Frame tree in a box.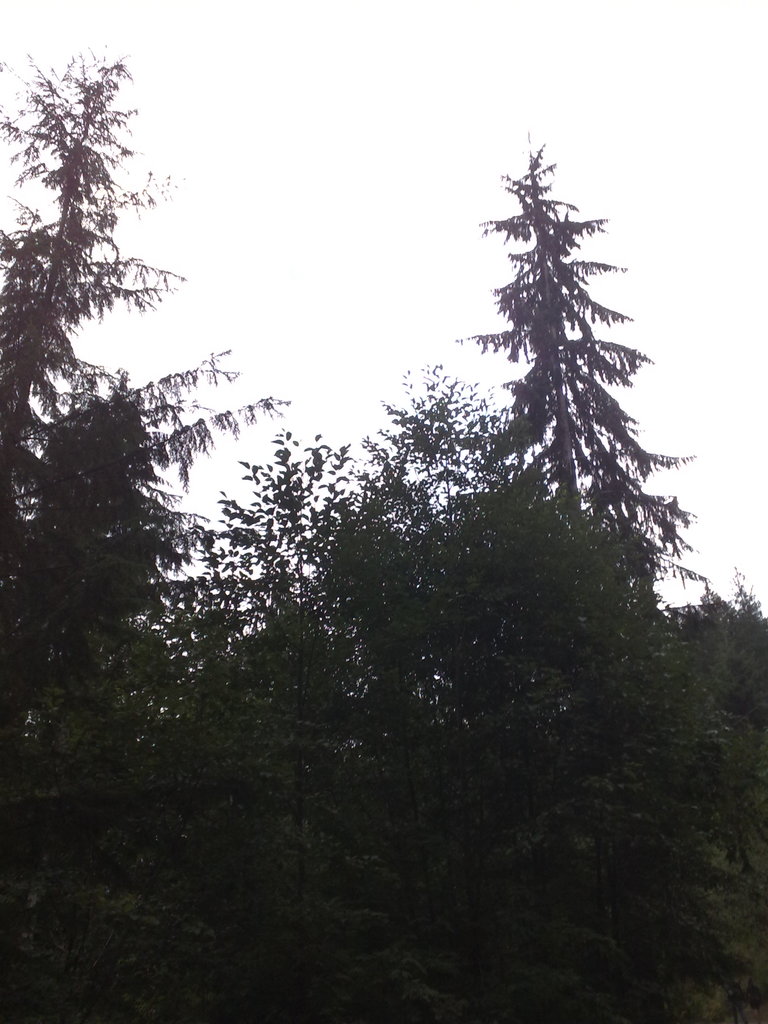
BBox(451, 119, 701, 730).
